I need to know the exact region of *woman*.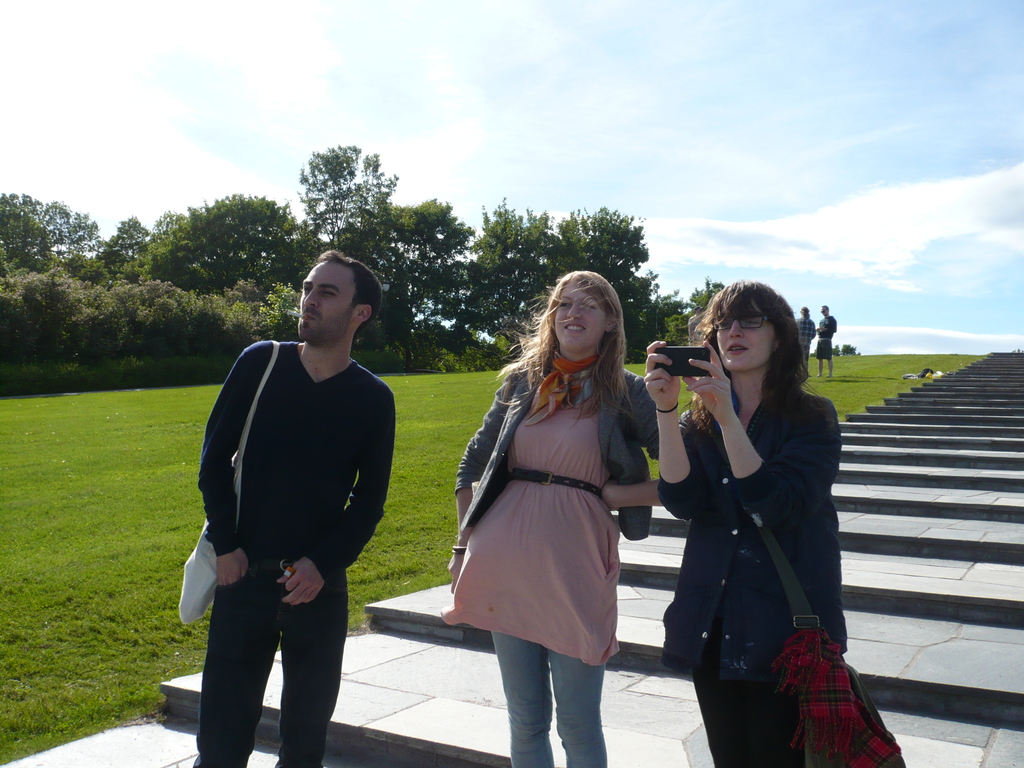
Region: bbox=[456, 269, 664, 767].
